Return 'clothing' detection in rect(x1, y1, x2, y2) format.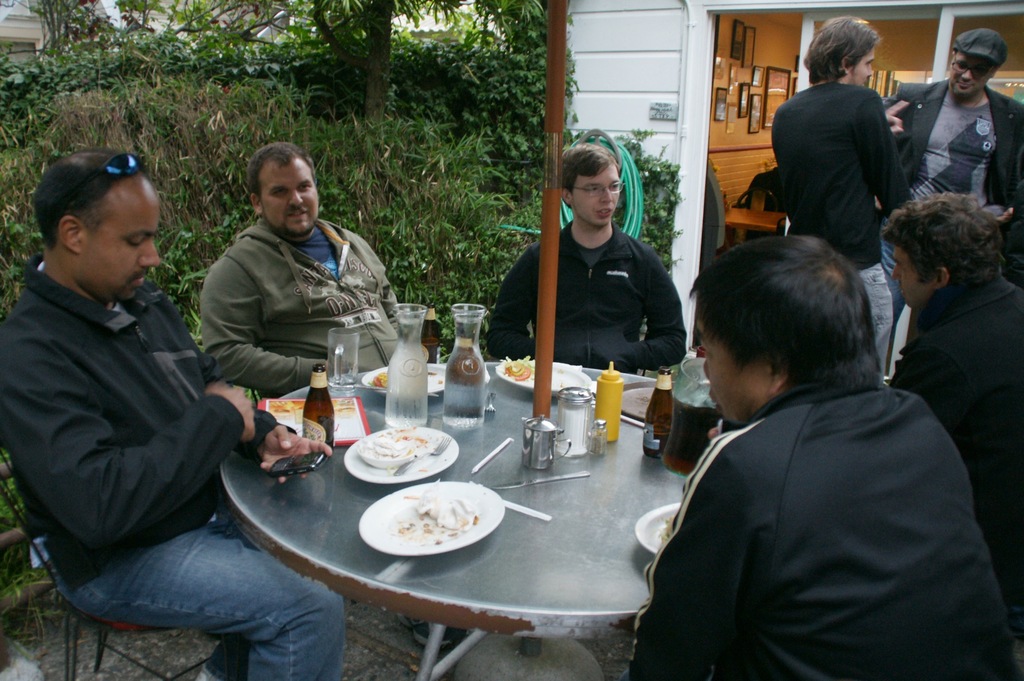
rect(486, 222, 687, 380).
